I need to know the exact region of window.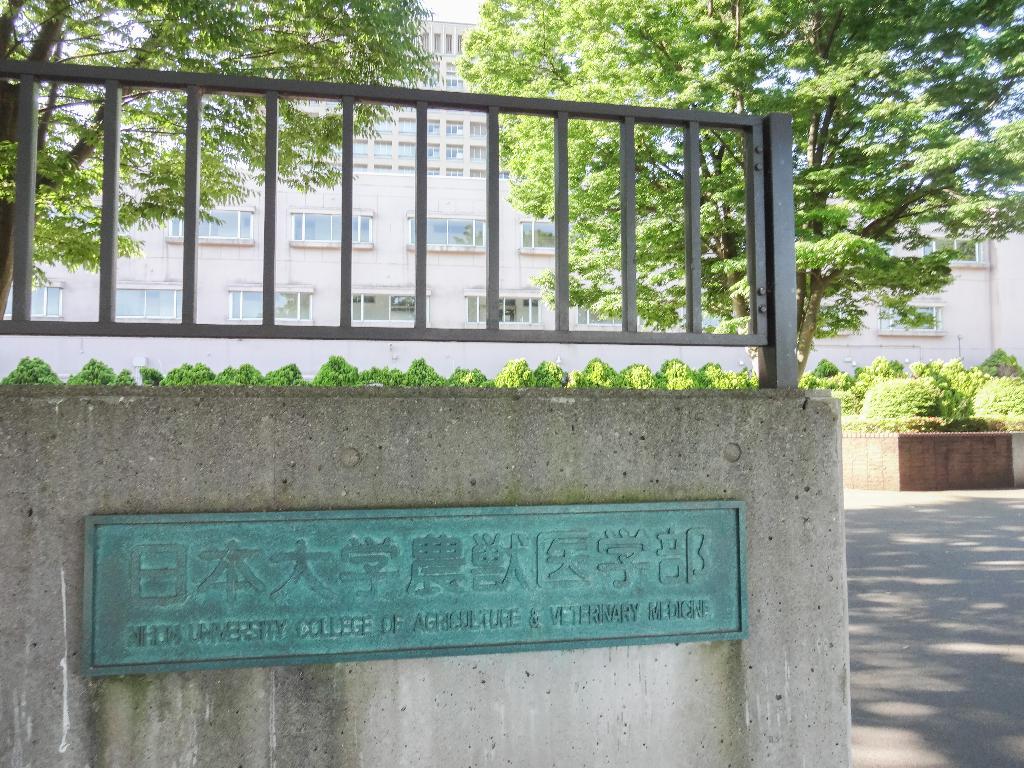
Region: Rect(401, 140, 415, 156).
